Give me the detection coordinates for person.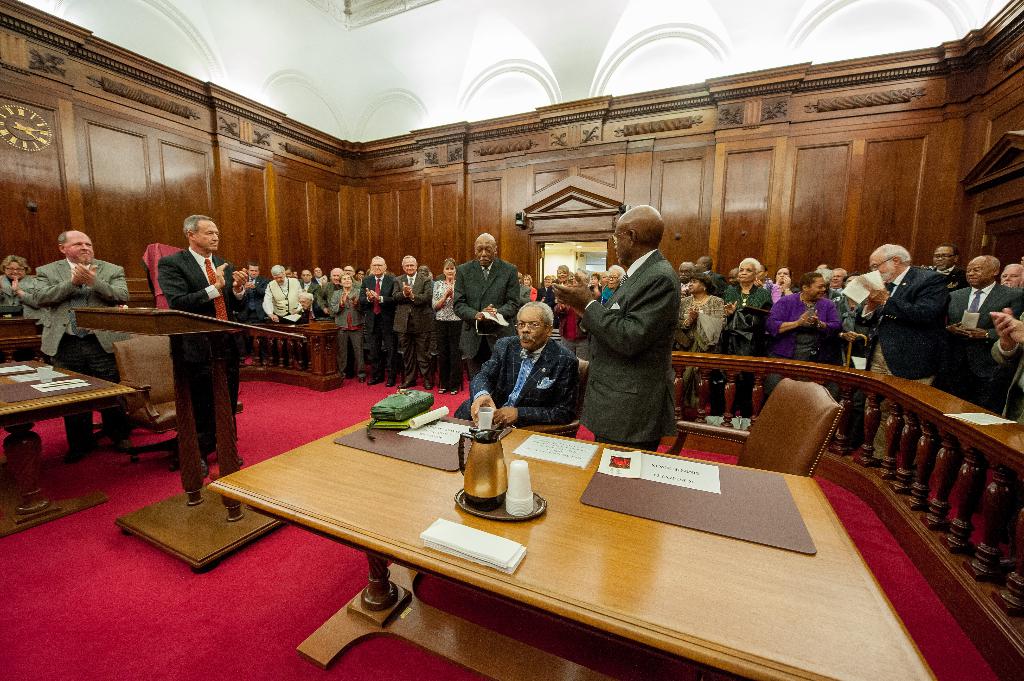
[394,256,436,394].
